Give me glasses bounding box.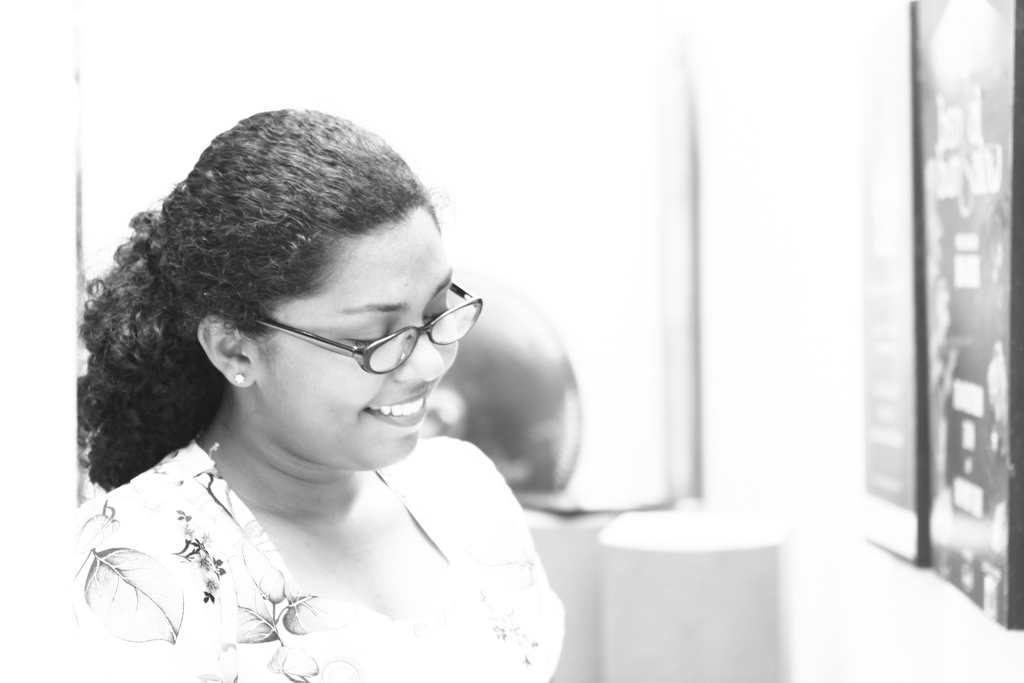
[left=206, top=295, right=474, bottom=391].
